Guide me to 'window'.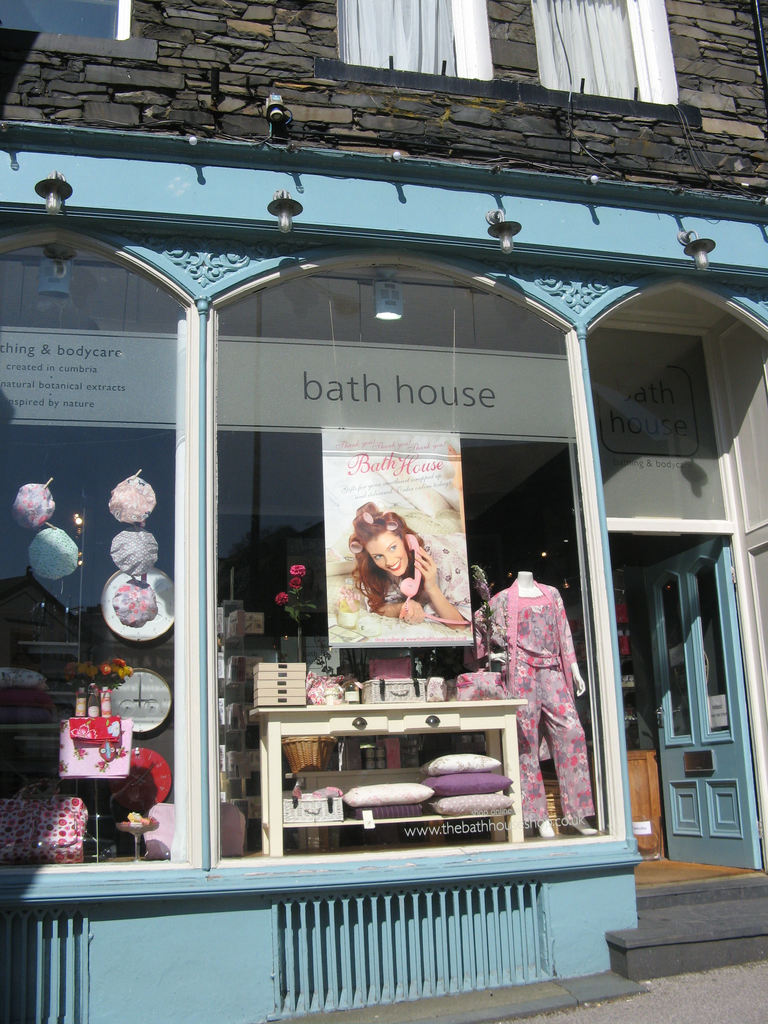
Guidance: 204, 244, 625, 869.
